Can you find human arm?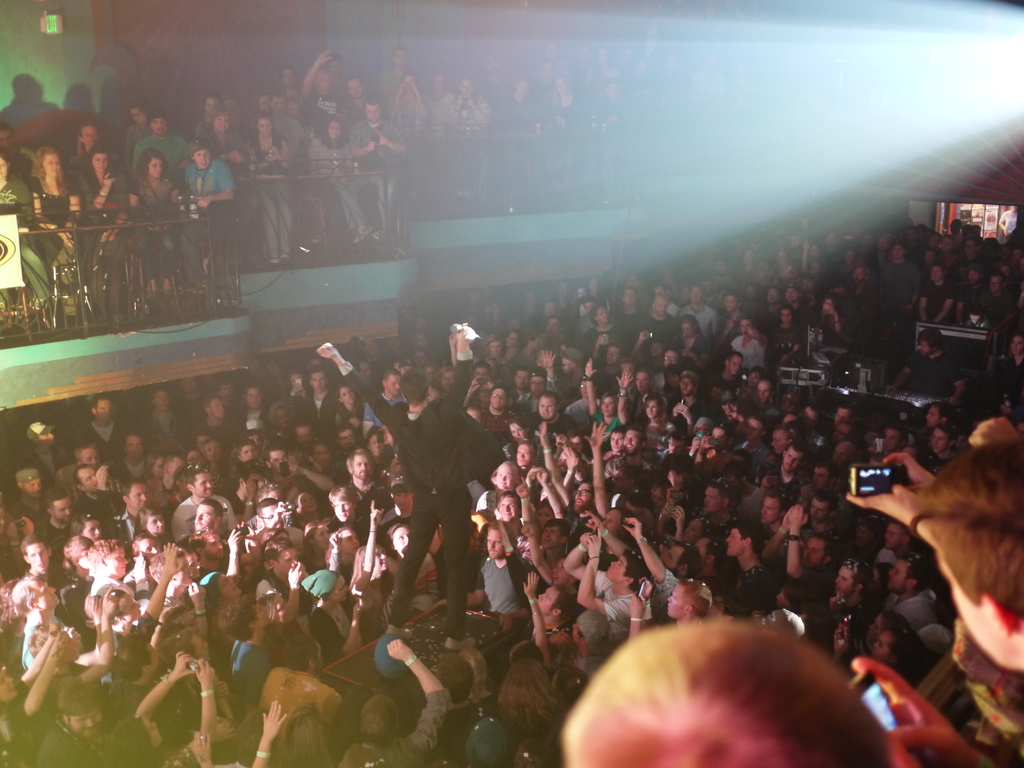
Yes, bounding box: detection(311, 124, 347, 163).
